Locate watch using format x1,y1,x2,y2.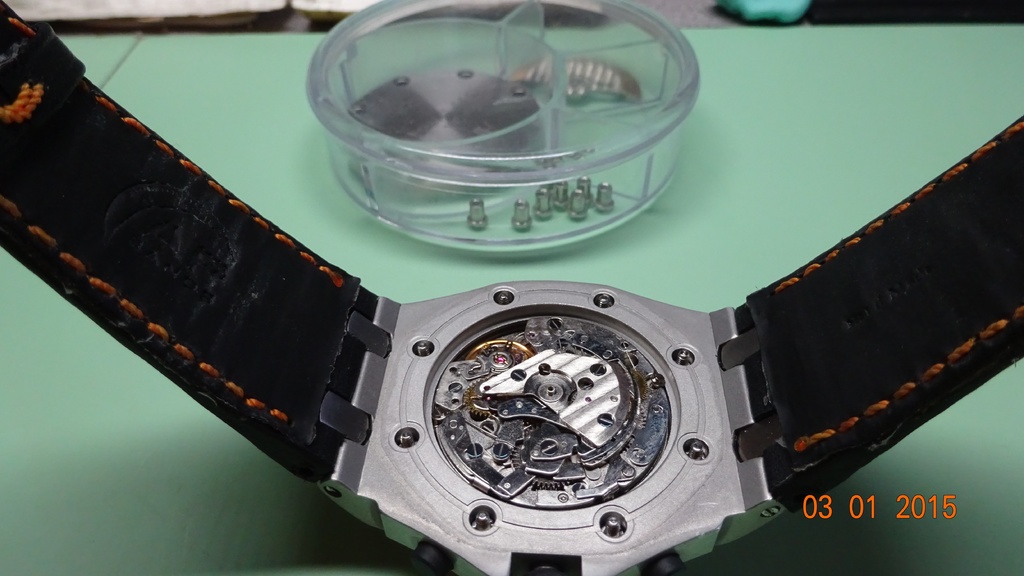
0,0,1023,575.
